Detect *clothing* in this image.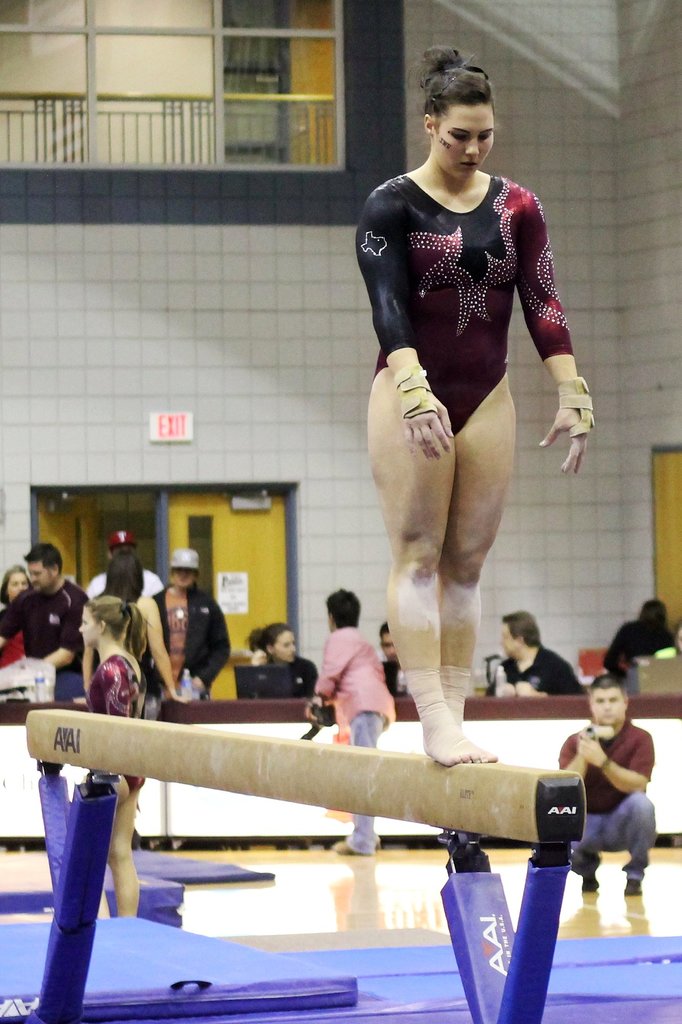
Detection: box=[501, 641, 582, 705].
